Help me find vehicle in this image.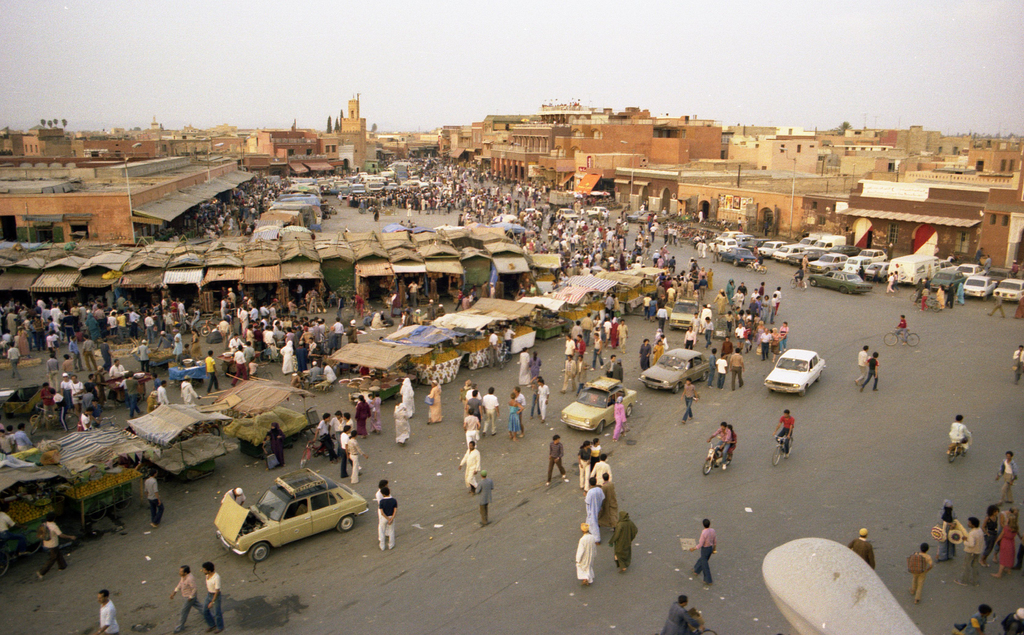
Found it: 998 280 1023 301.
